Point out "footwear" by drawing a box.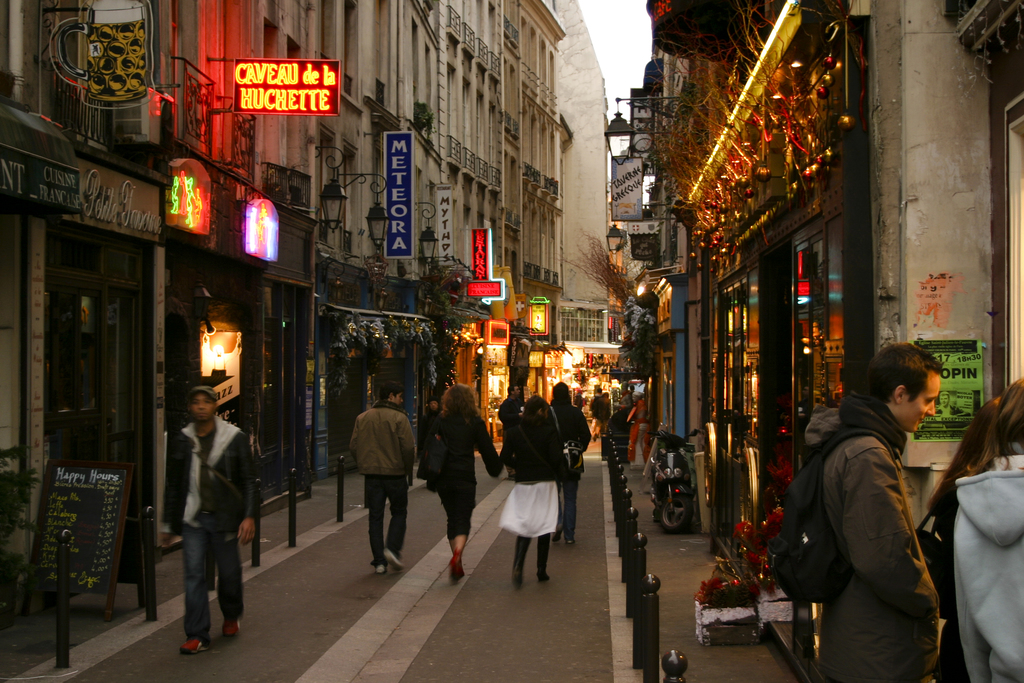
<box>506,565,522,594</box>.
